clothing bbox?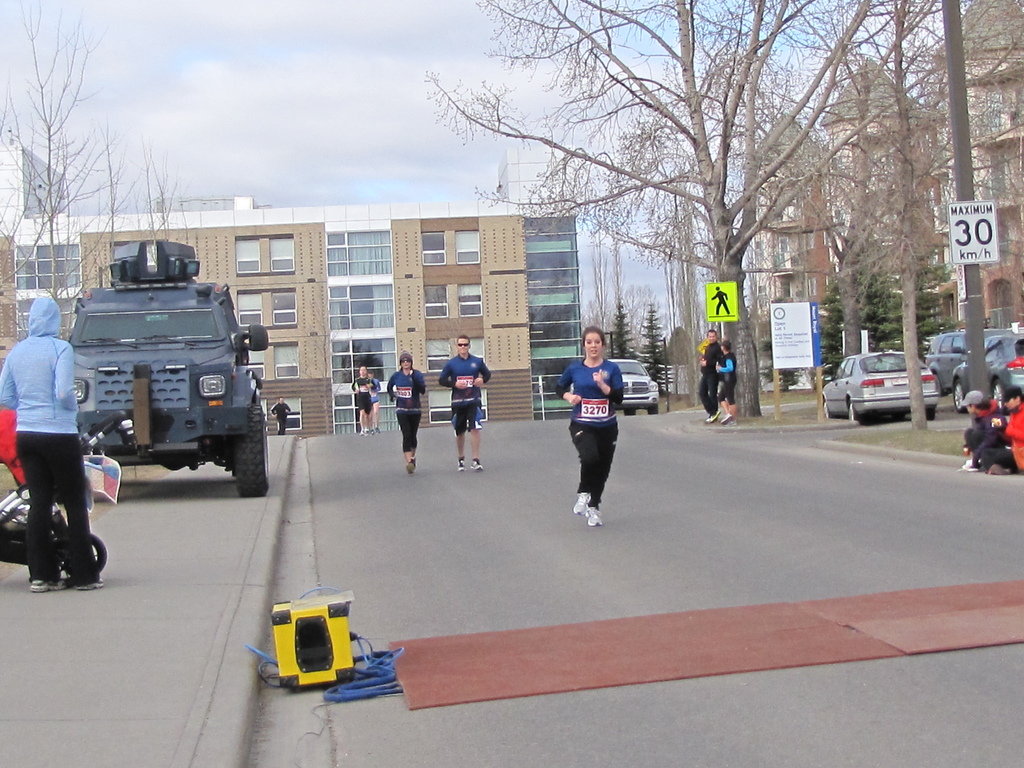
{"left": 433, "top": 344, "right": 488, "bottom": 428}
